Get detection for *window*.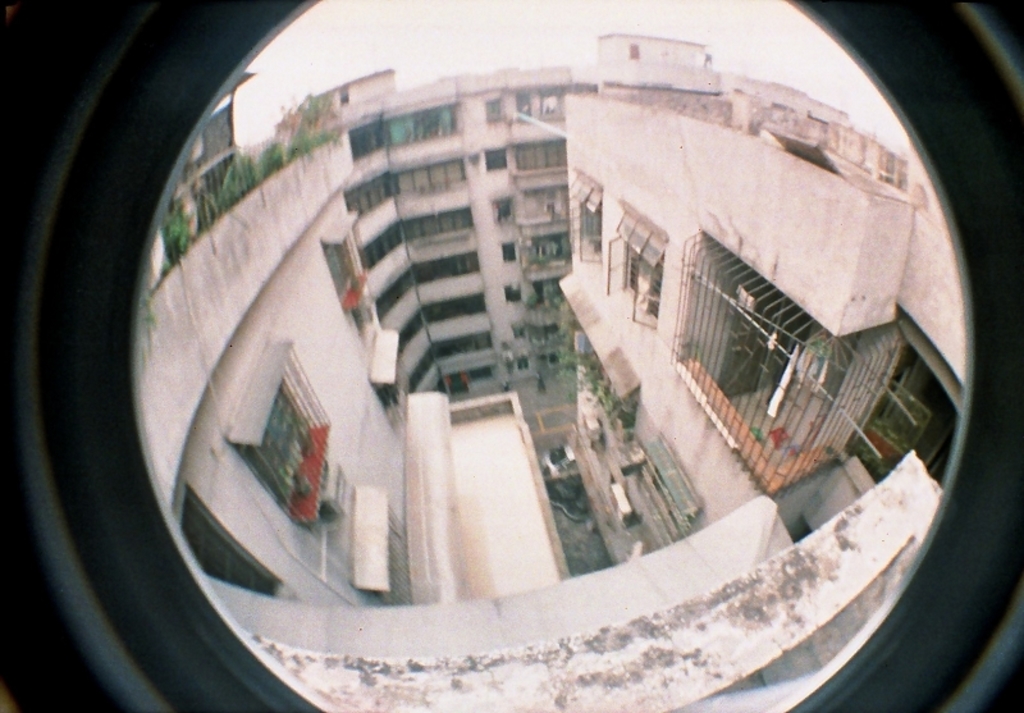
Detection: (left=512, top=91, right=532, bottom=128).
